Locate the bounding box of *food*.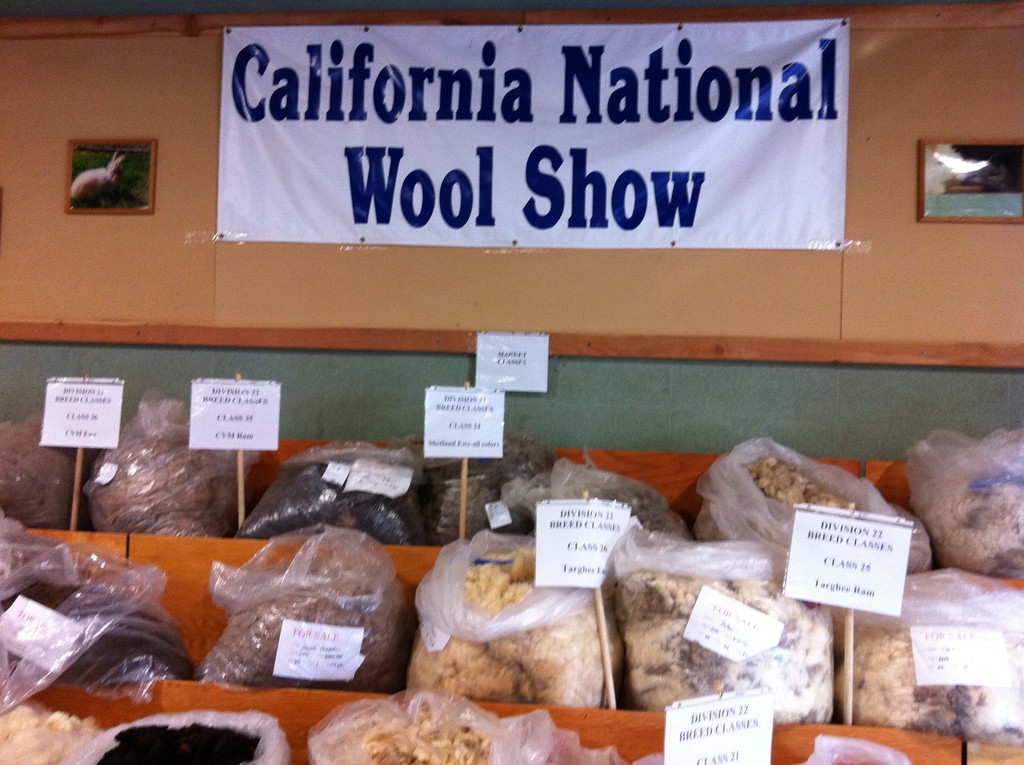
Bounding box: (195, 539, 387, 687).
